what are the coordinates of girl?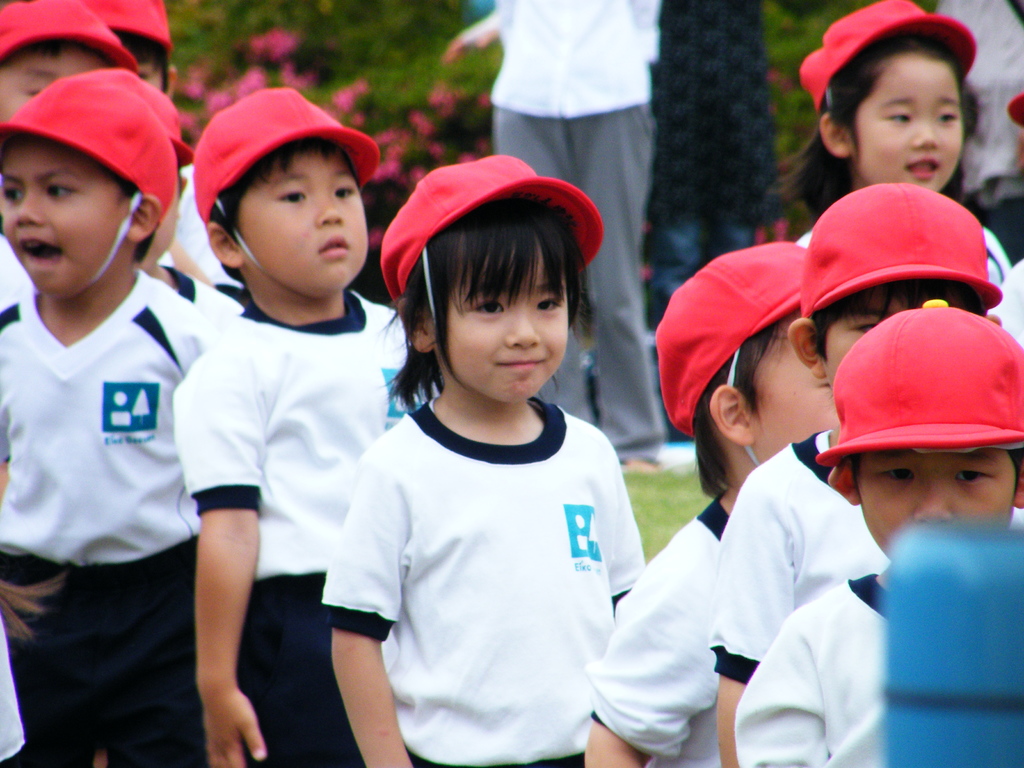
(770,3,1013,291).
